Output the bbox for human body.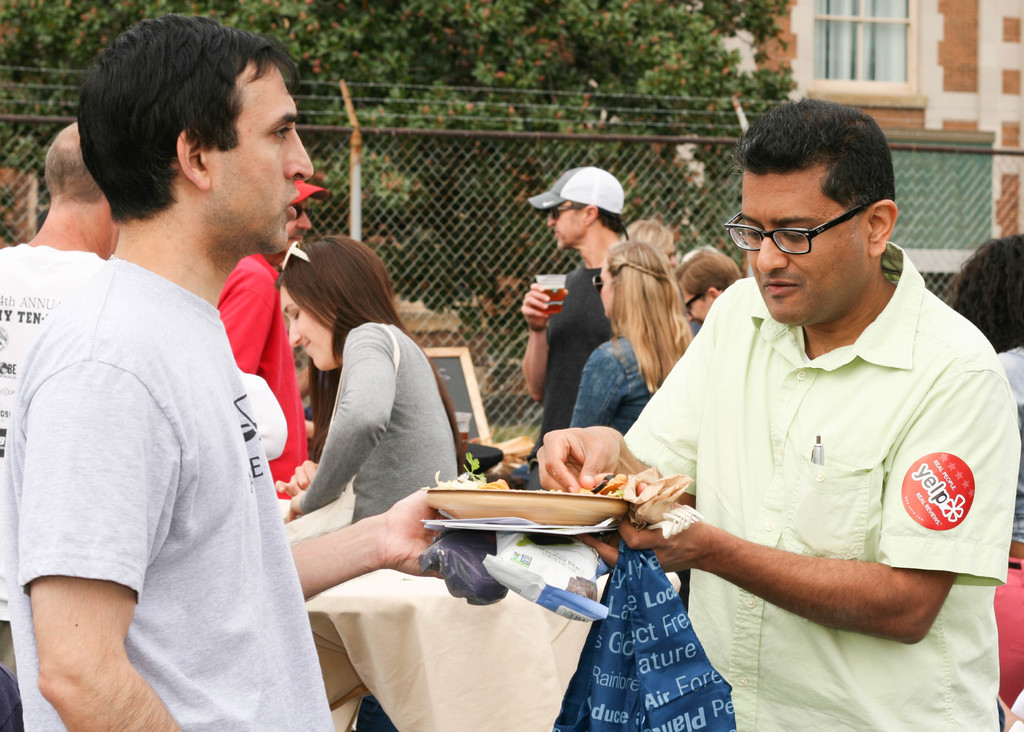
{"x1": 569, "y1": 243, "x2": 695, "y2": 432}.
